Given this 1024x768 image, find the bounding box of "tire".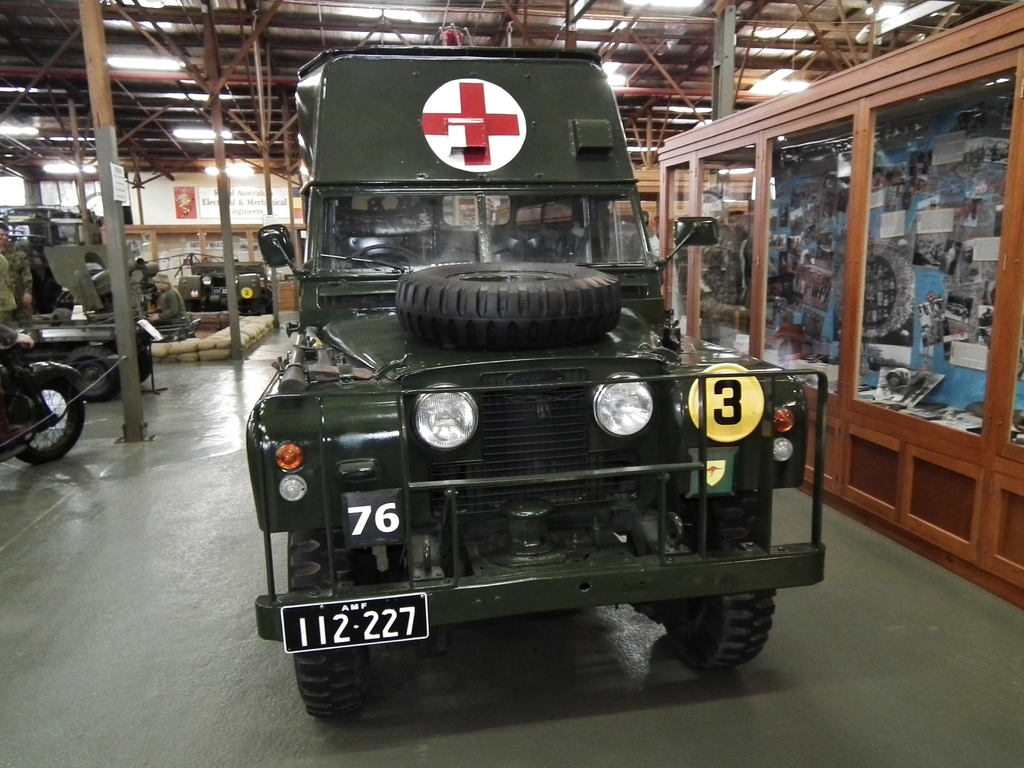
region(138, 339, 153, 385).
